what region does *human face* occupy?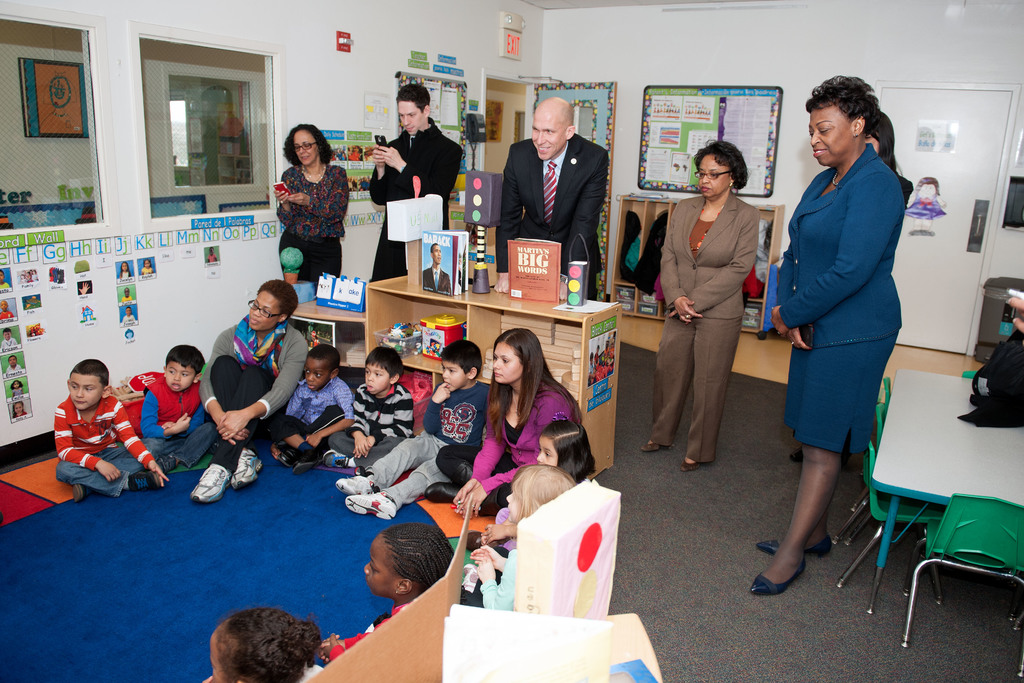
<region>71, 374, 102, 411</region>.
